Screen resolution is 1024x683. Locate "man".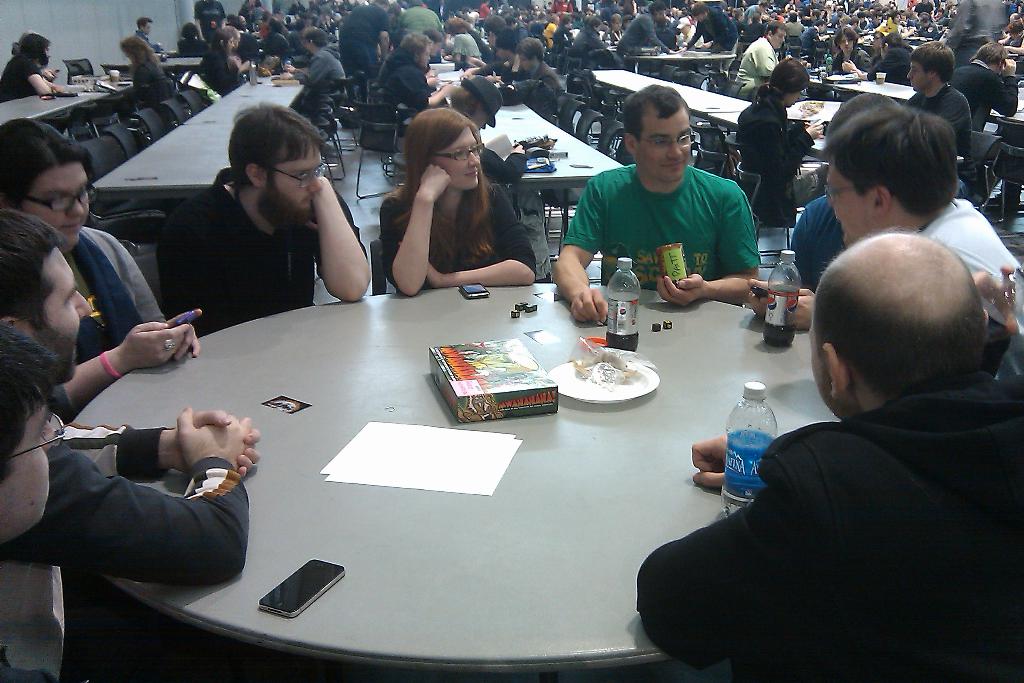
bbox(679, 195, 1023, 661).
